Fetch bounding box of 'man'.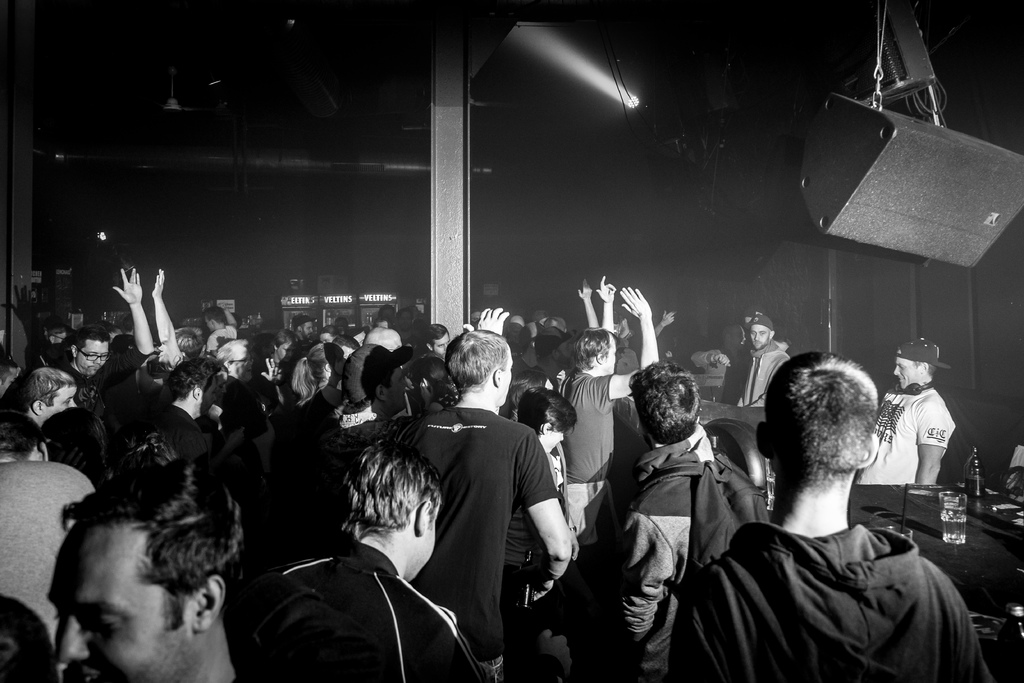
Bbox: pyautogui.locateOnScreen(248, 437, 499, 682).
